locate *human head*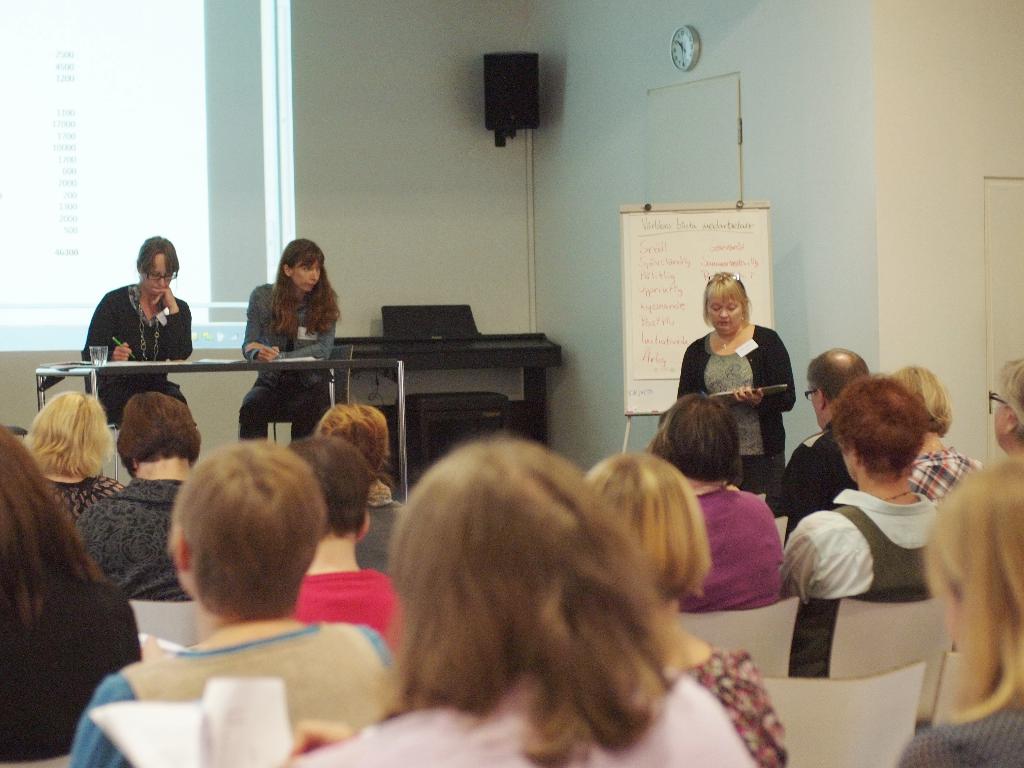
box(140, 230, 181, 301)
